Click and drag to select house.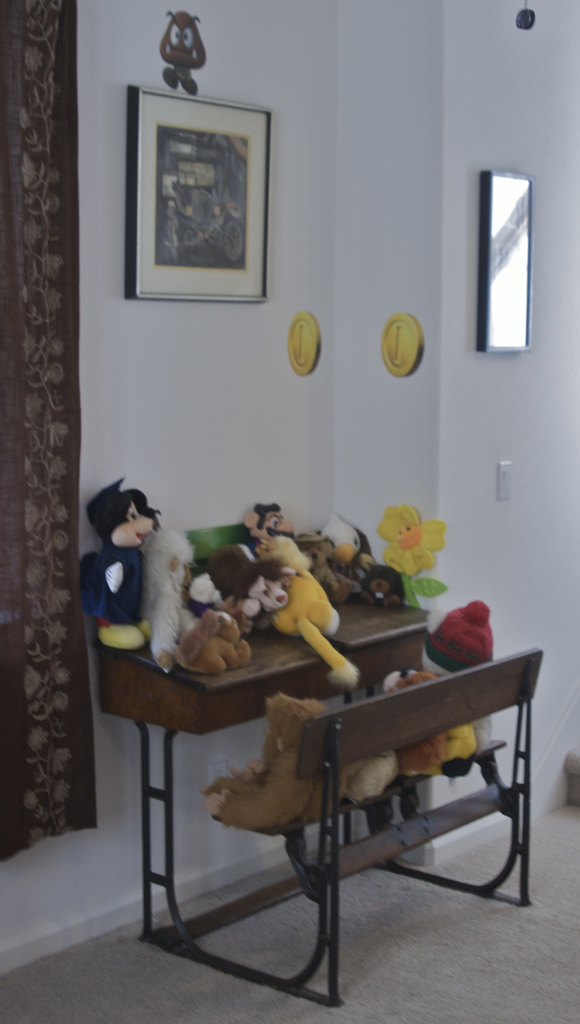
Selection: crop(68, 36, 542, 913).
